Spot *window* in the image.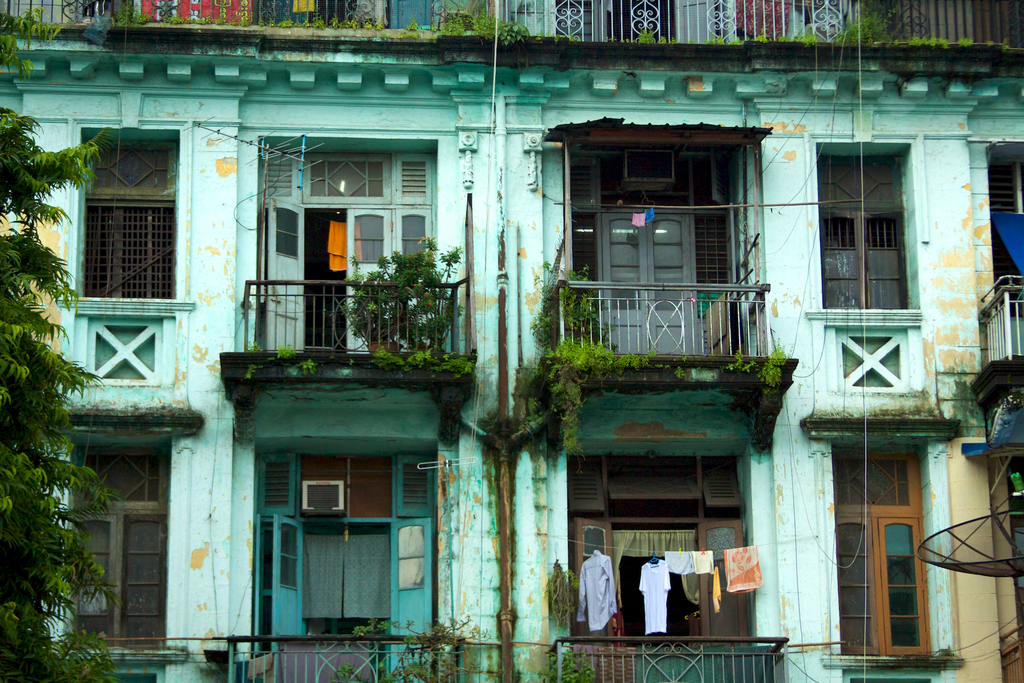
*window* found at select_region(254, 440, 446, 682).
